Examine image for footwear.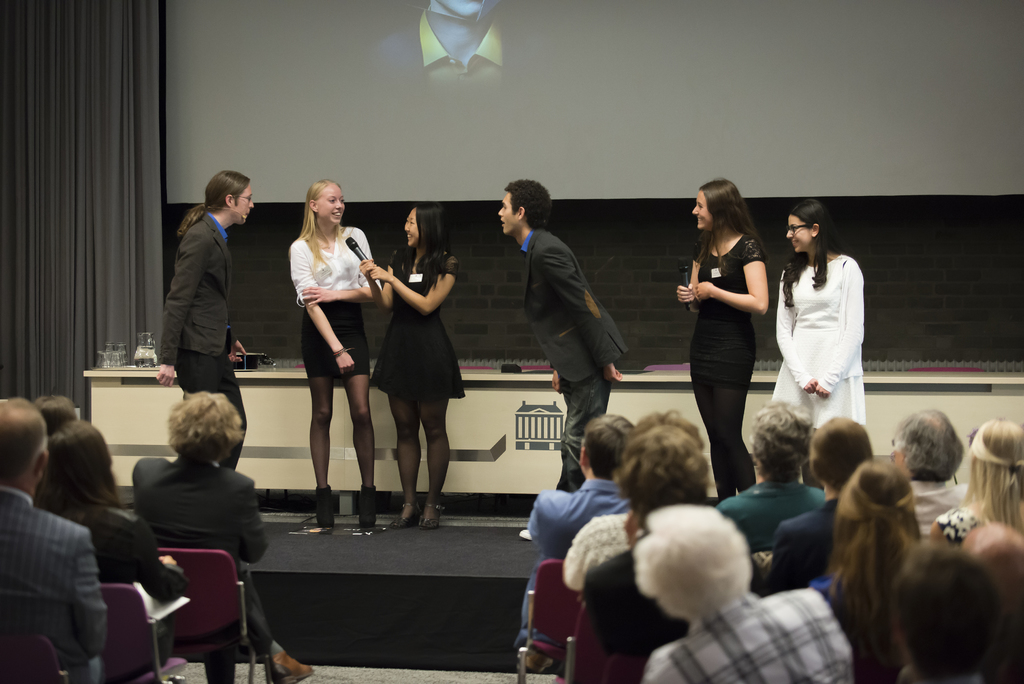
Examination result: <box>394,506,431,527</box>.
